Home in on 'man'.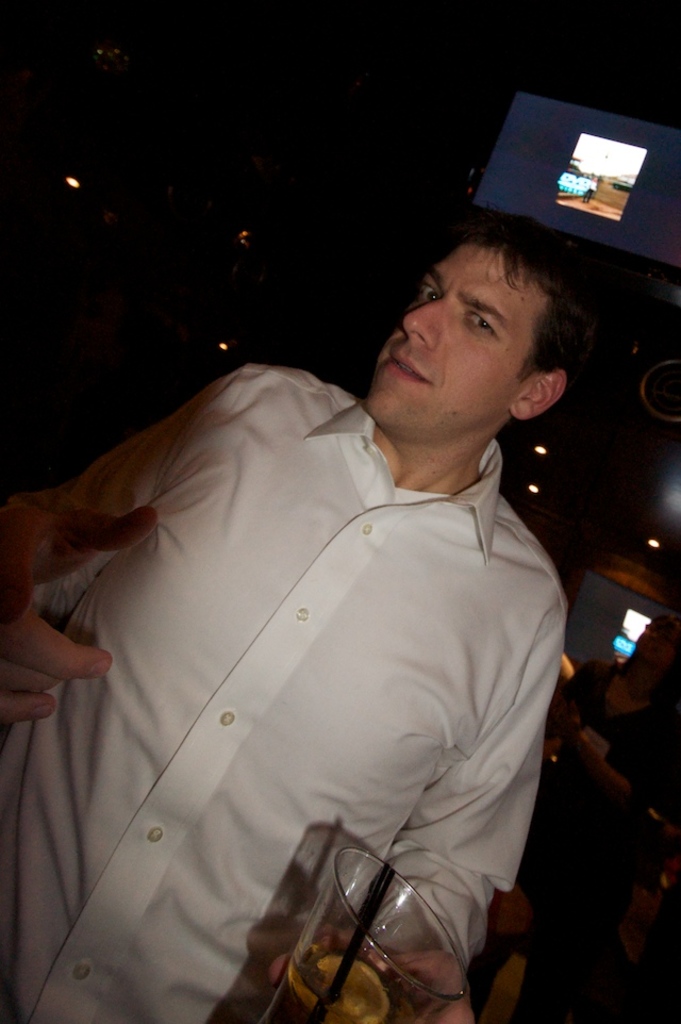
Homed in at [x1=27, y1=185, x2=632, y2=1002].
